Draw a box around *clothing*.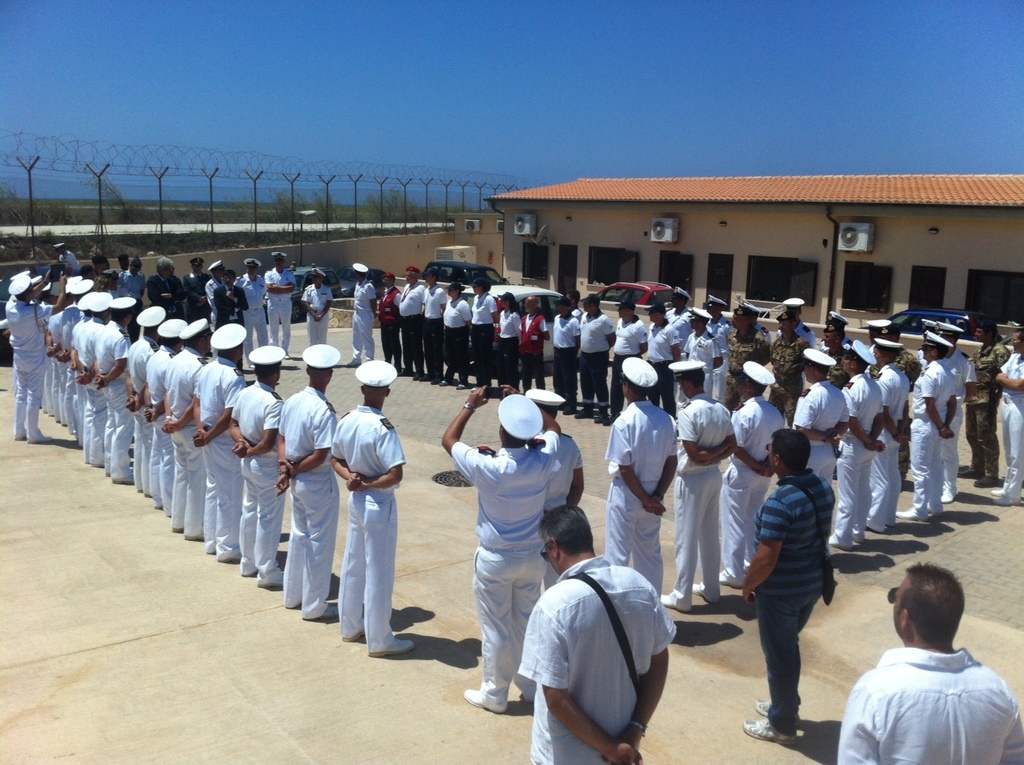
BBox(728, 334, 770, 405).
